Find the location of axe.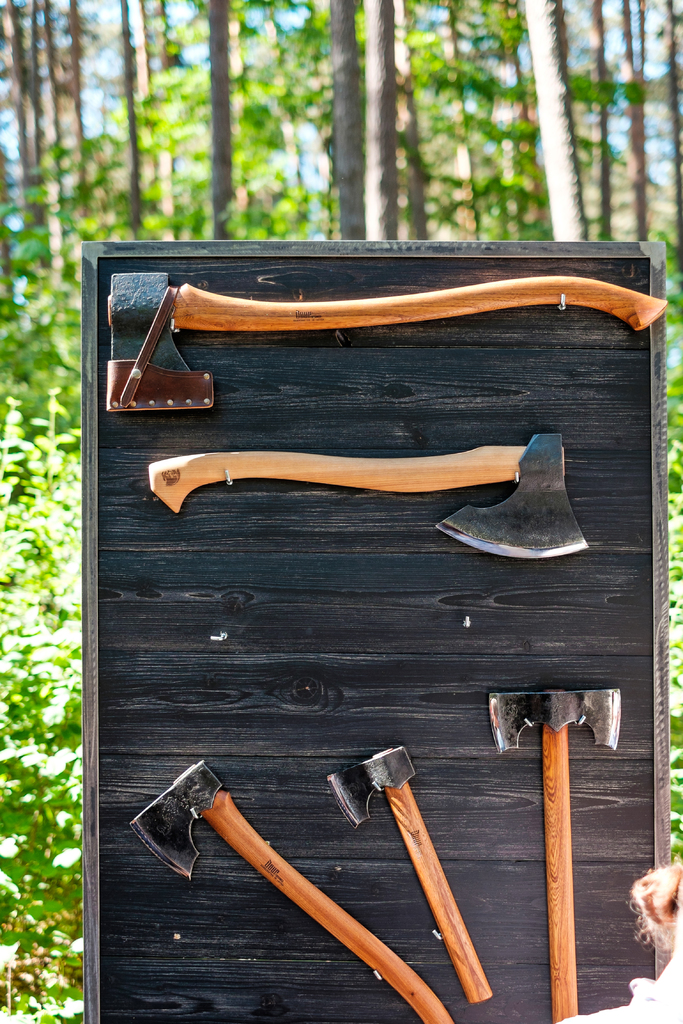
Location: select_region(146, 449, 589, 557).
